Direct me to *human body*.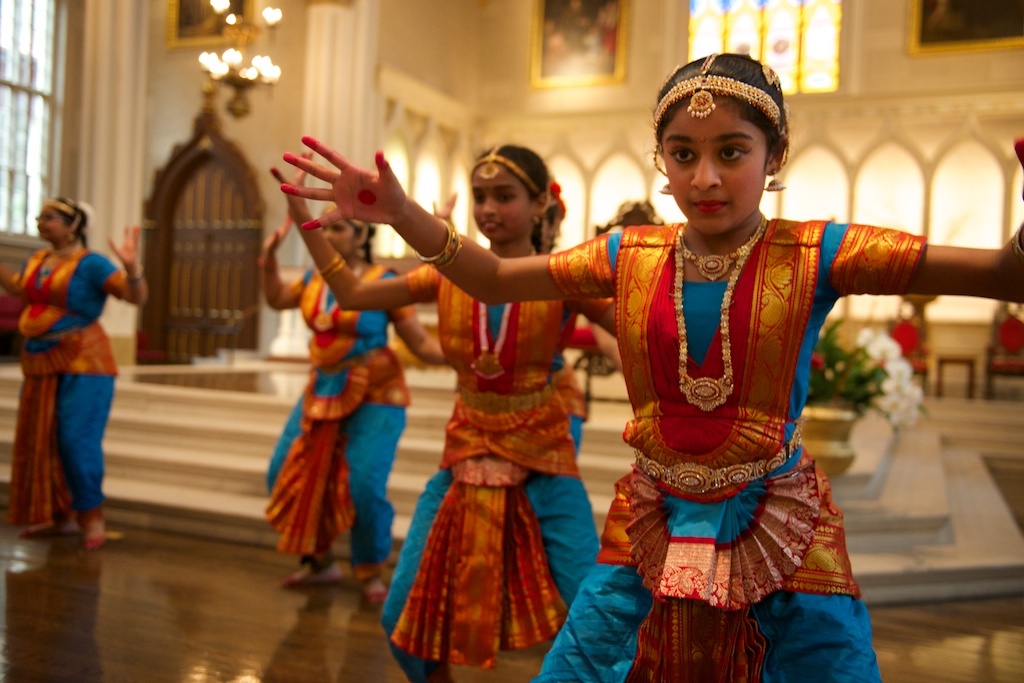
Direction: bbox=(273, 174, 632, 682).
